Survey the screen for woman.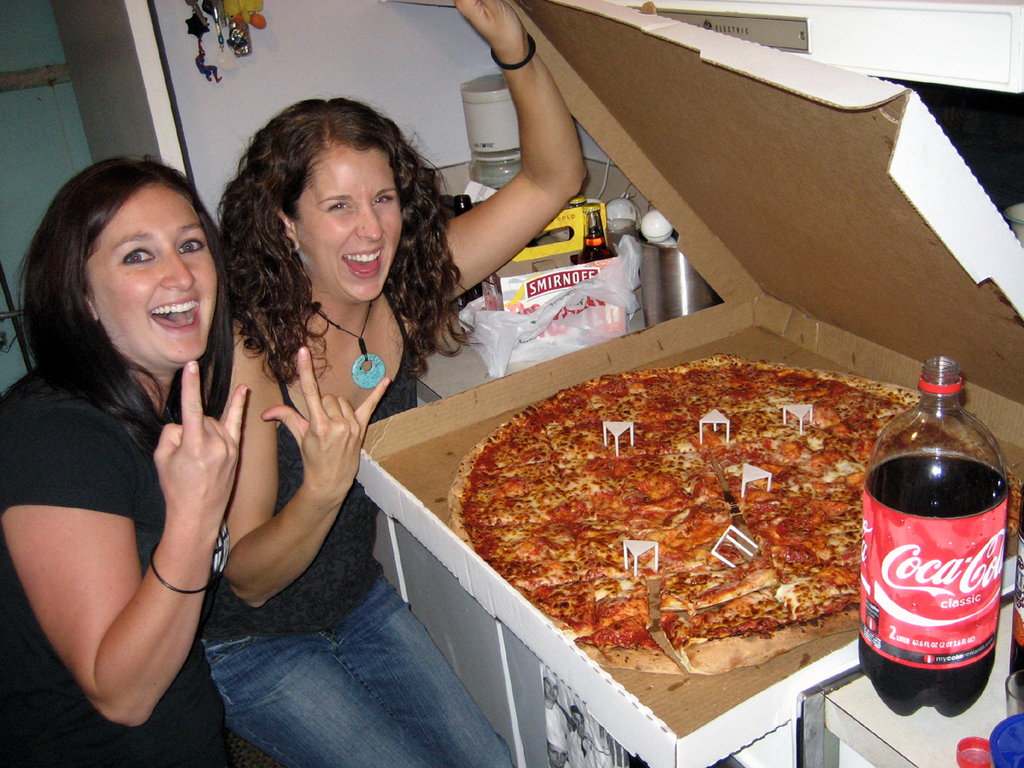
Survey found: left=0, top=143, right=273, bottom=755.
